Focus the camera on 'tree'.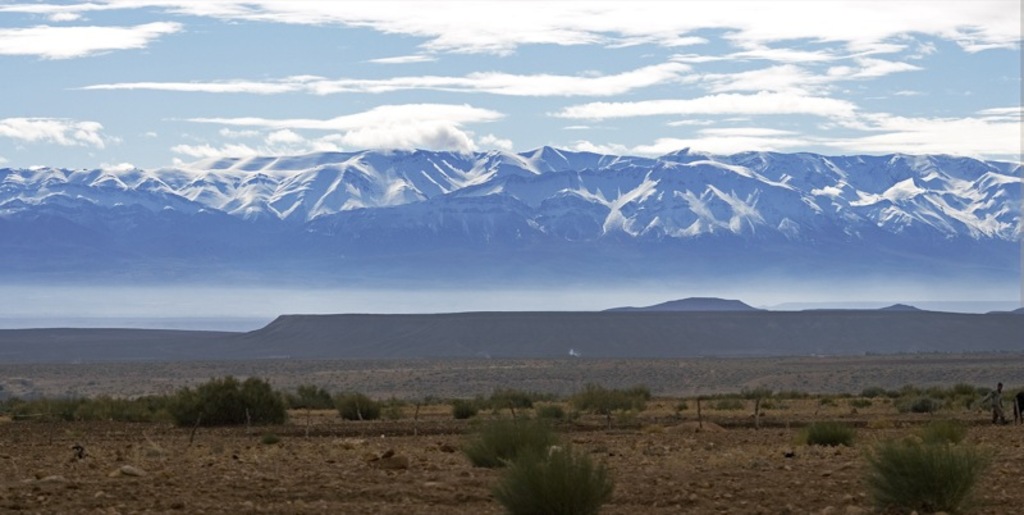
Focus region: detection(163, 377, 301, 424).
